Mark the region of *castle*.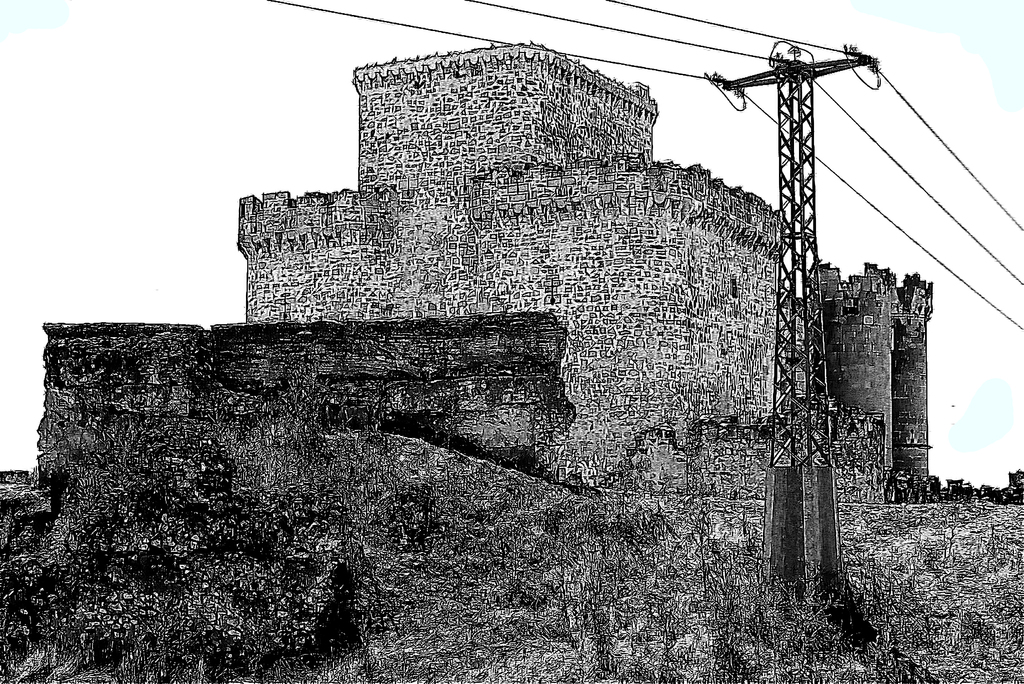
Region: [left=236, top=38, right=935, bottom=503].
